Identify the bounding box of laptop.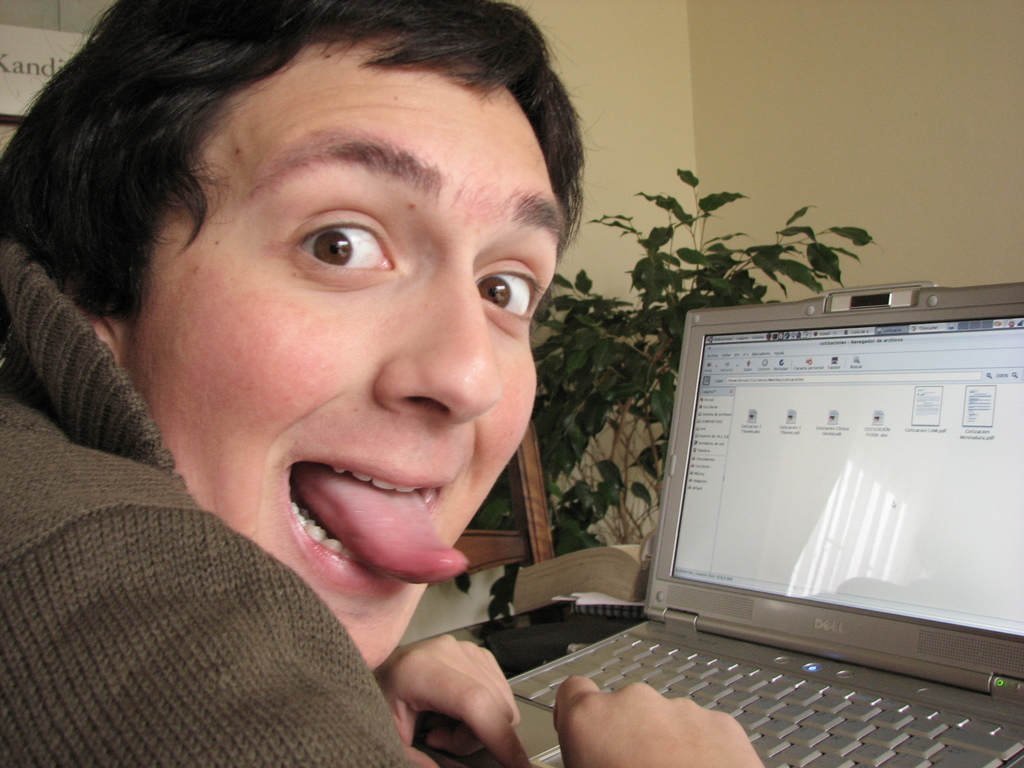
detection(528, 278, 1016, 767).
